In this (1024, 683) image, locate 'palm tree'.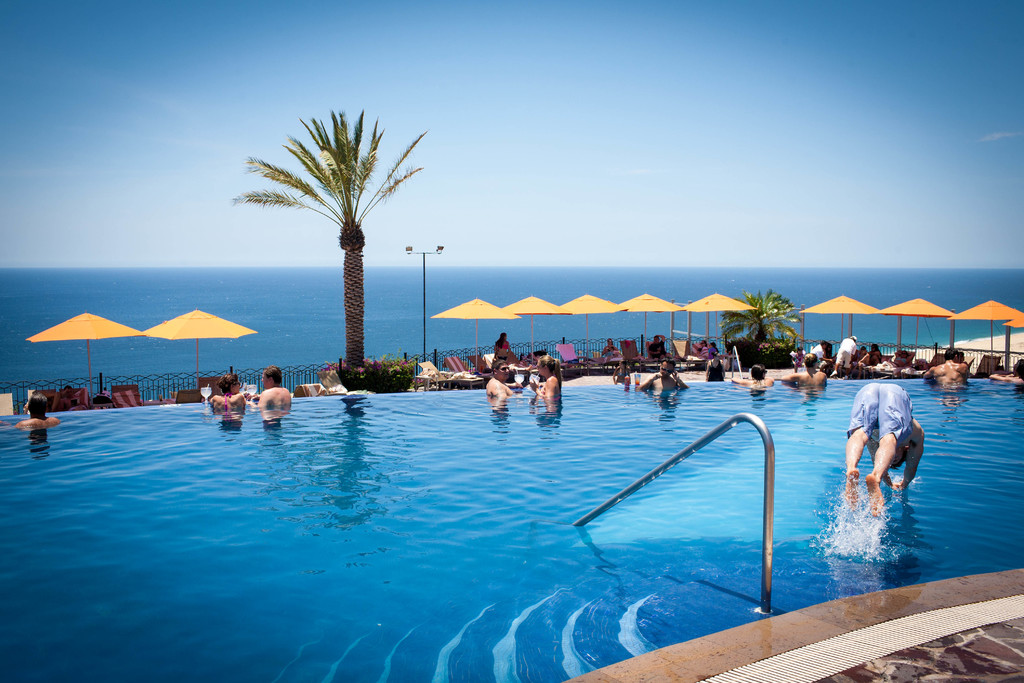
Bounding box: [252, 126, 421, 395].
